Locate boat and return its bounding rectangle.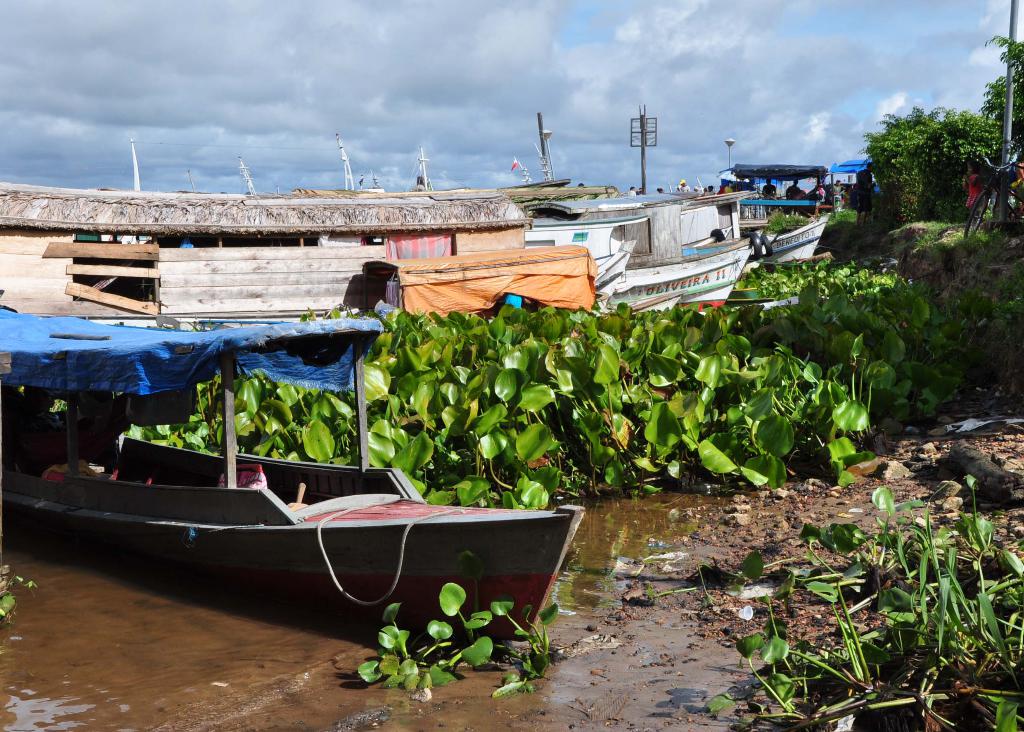
<region>754, 212, 829, 267</region>.
